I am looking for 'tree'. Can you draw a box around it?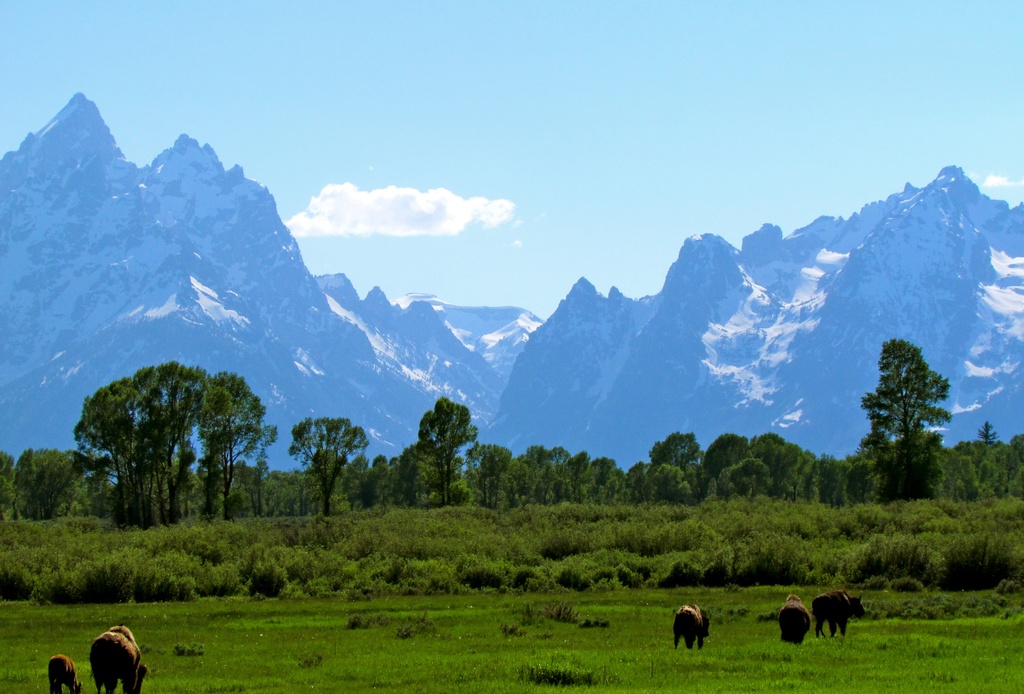
Sure, the bounding box is [419, 391, 464, 490].
